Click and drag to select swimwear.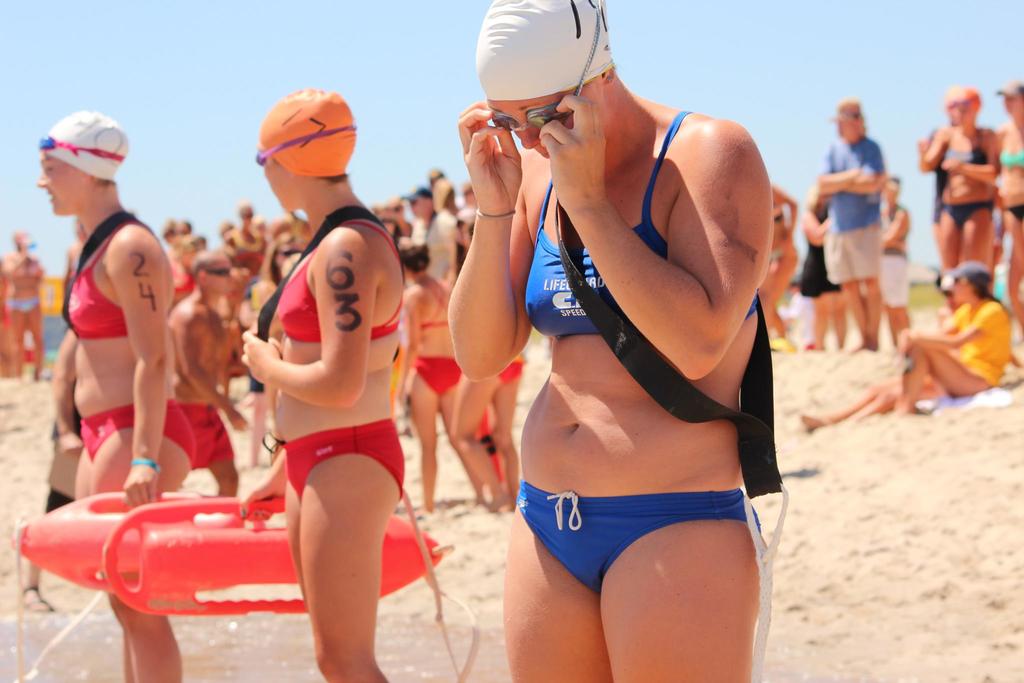
Selection: bbox=(939, 300, 1012, 387).
